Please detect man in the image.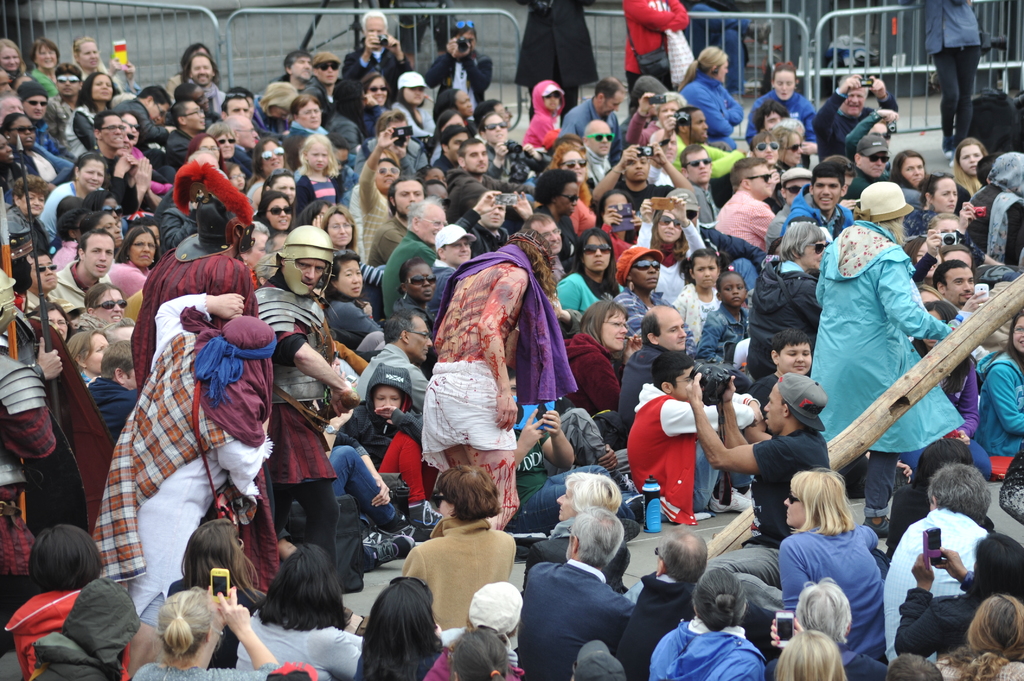
Rect(851, 133, 899, 202).
